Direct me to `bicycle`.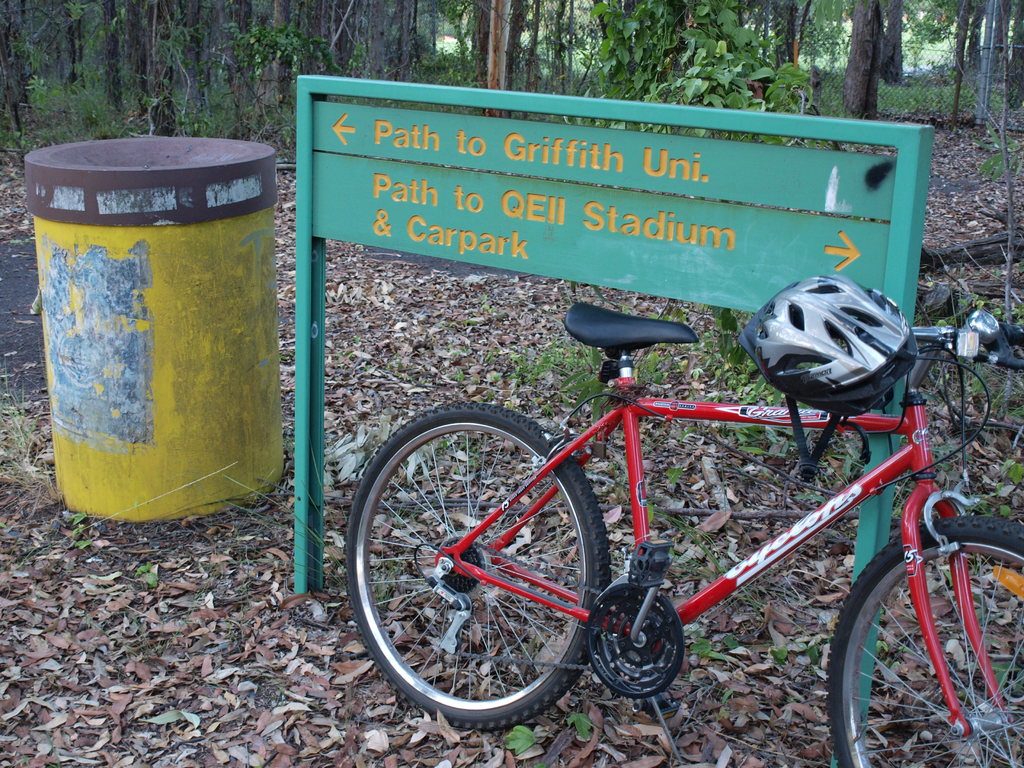
Direction: {"x1": 355, "y1": 207, "x2": 1023, "y2": 741}.
